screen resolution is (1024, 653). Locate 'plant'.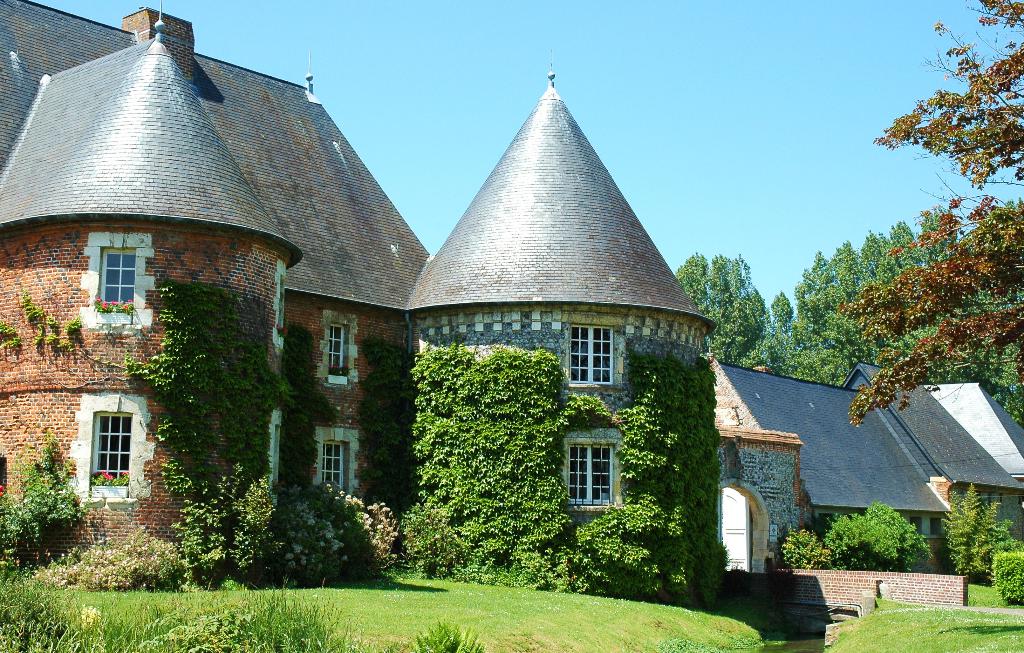
bbox=(30, 521, 203, 586).
